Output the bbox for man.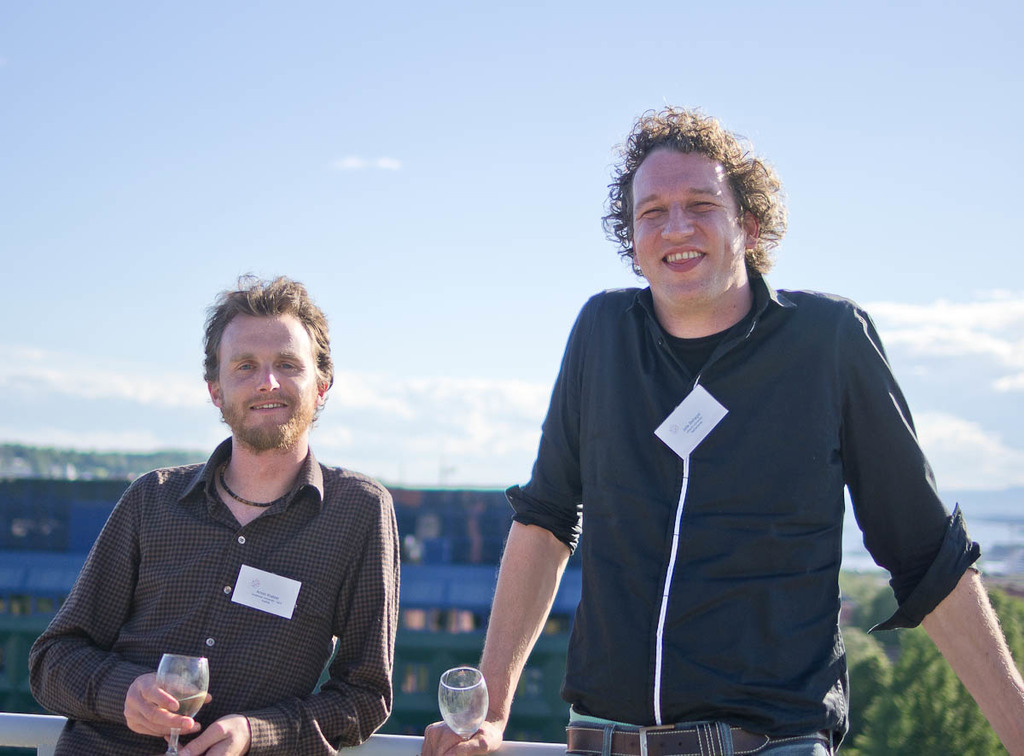
select_region(420, 105, 1023, 755).
